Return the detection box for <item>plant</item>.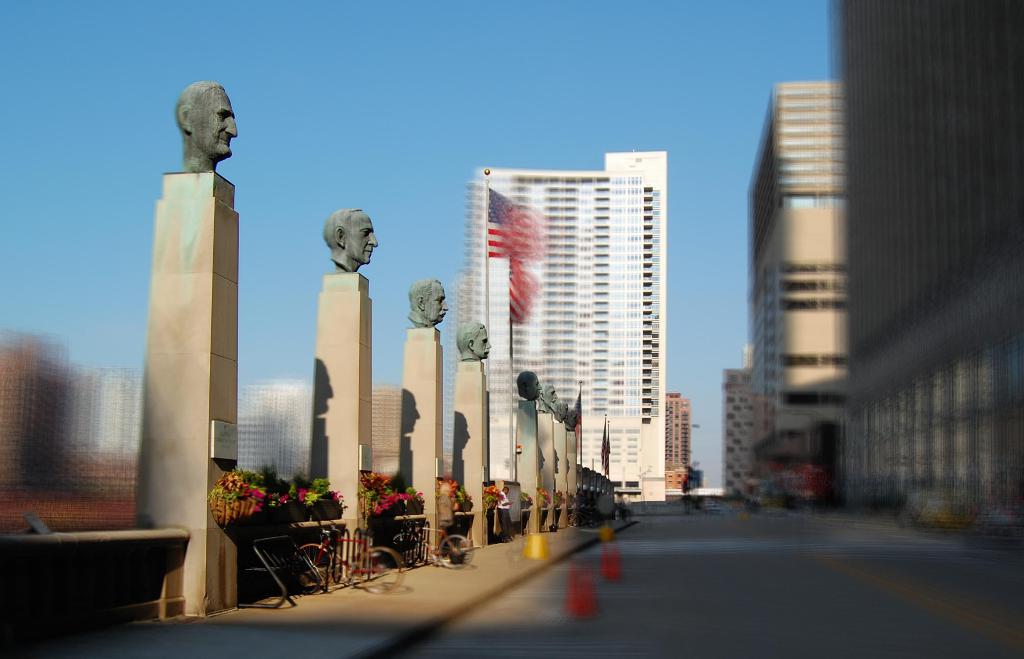
l=481, t=484, r=508, b=511.
